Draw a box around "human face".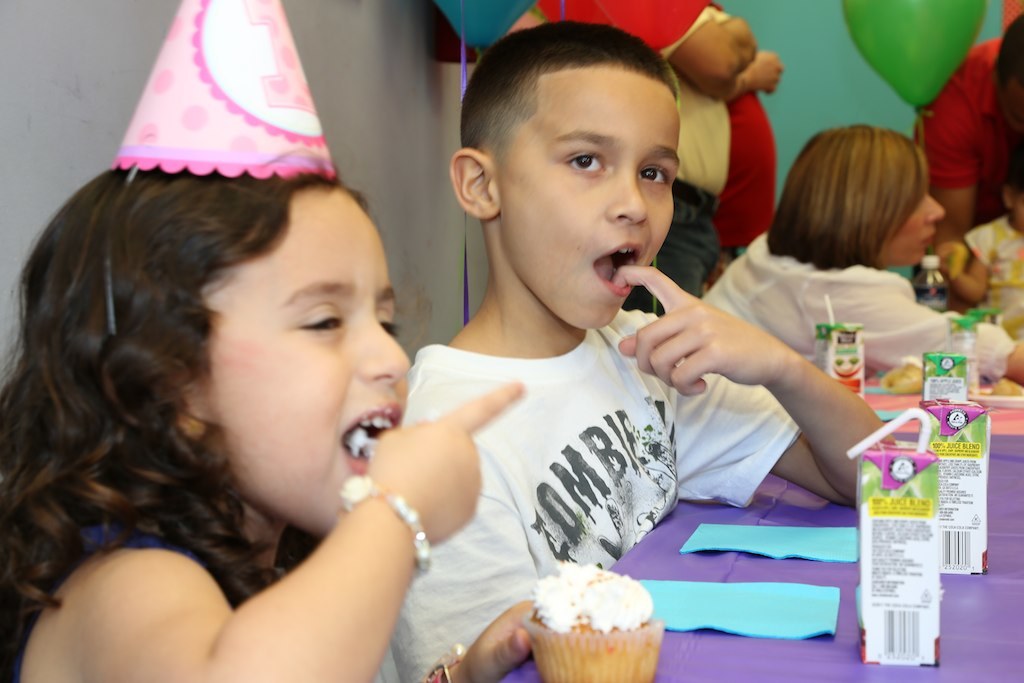
(217, 222, 411, 529).
